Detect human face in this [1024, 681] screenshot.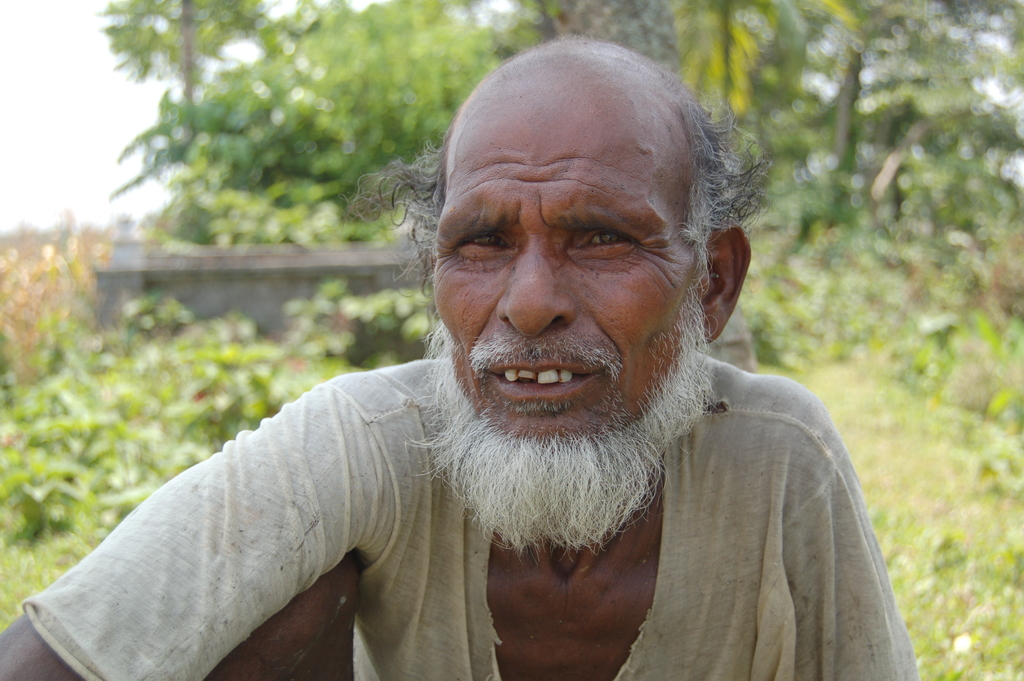
Detection: left=431, top=82, right=696, bottom=439.
